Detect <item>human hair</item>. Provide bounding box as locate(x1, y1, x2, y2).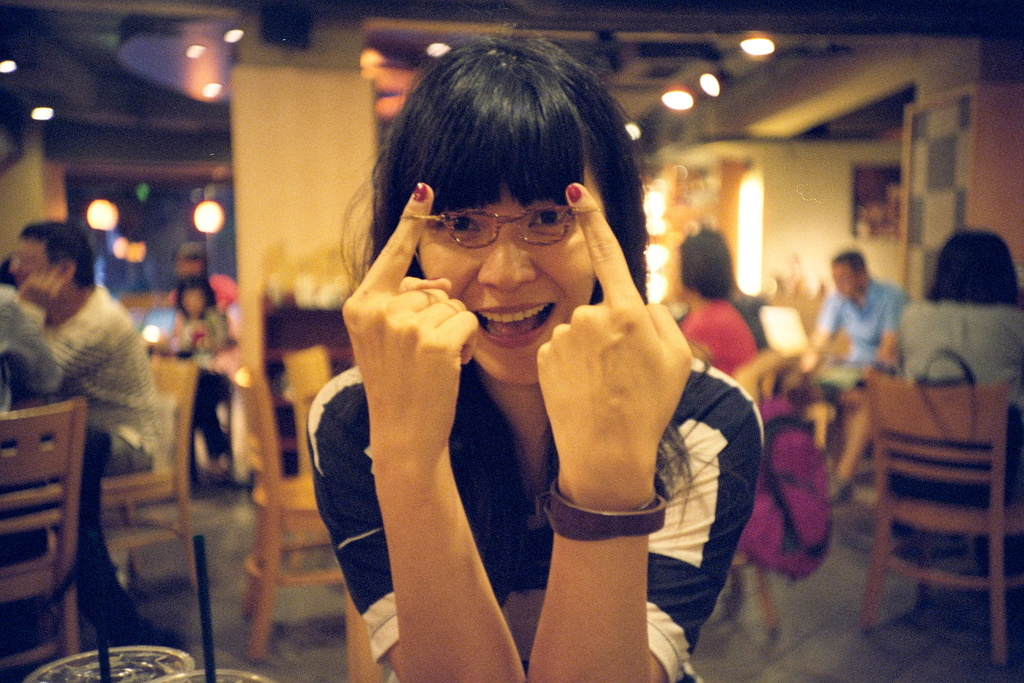
locate(833, 251, 860, 276).
